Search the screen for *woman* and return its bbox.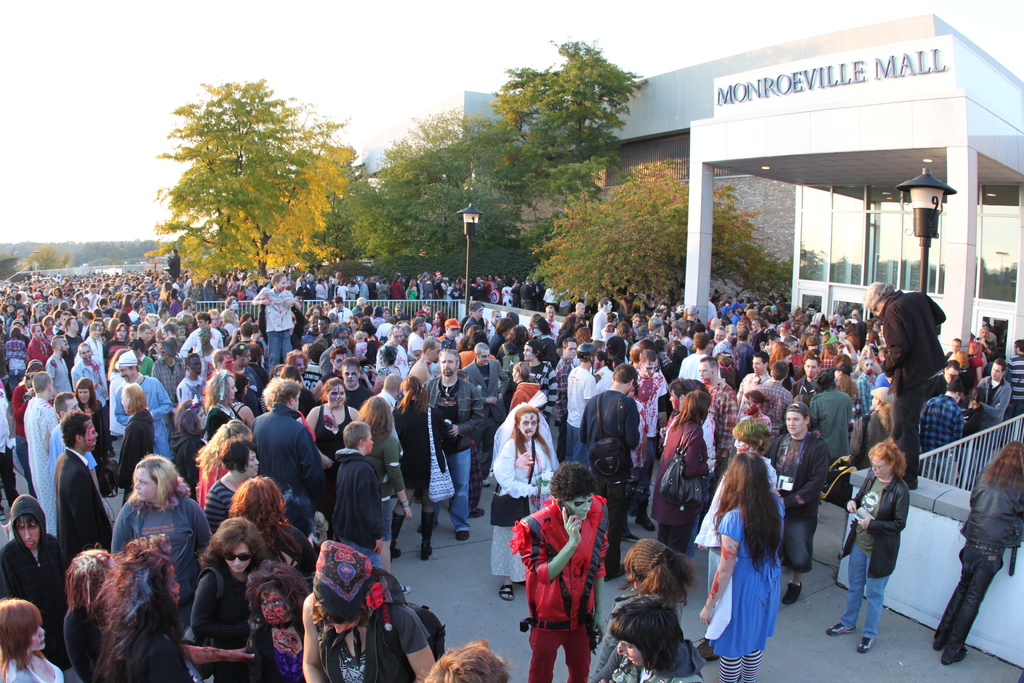
Found: bbox=[117, 379, 155, 507].
